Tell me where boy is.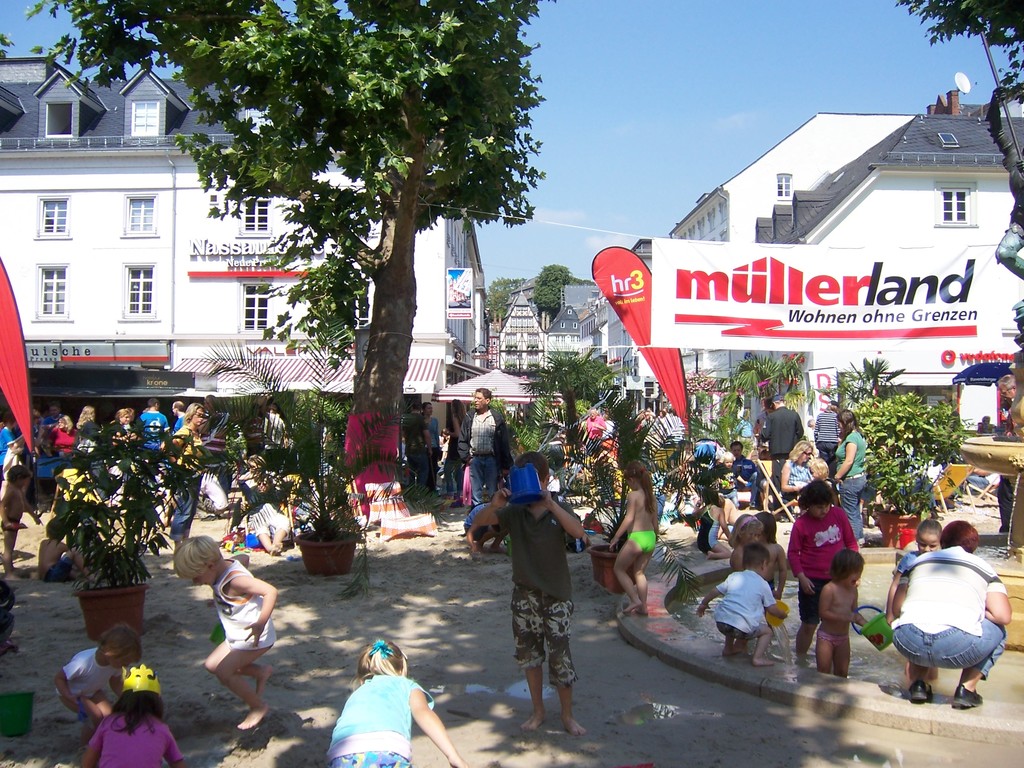
boy is at <region>0, 456, 33, 578</region>.
